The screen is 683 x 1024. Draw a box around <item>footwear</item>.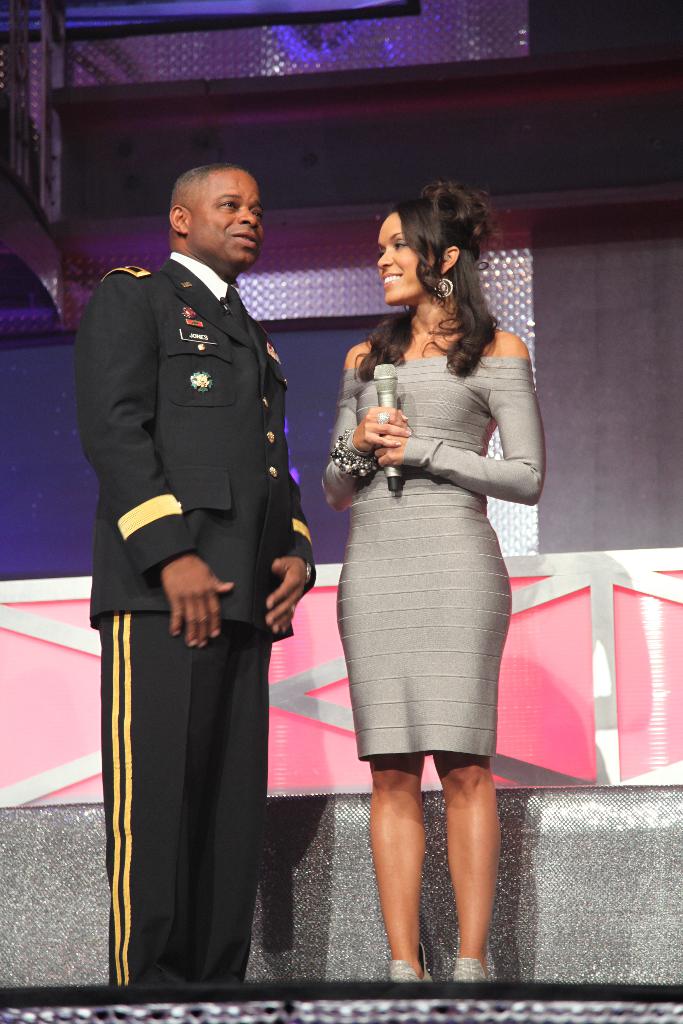
pyautogui.locateOnScreen(454, 948, 493, 980).
